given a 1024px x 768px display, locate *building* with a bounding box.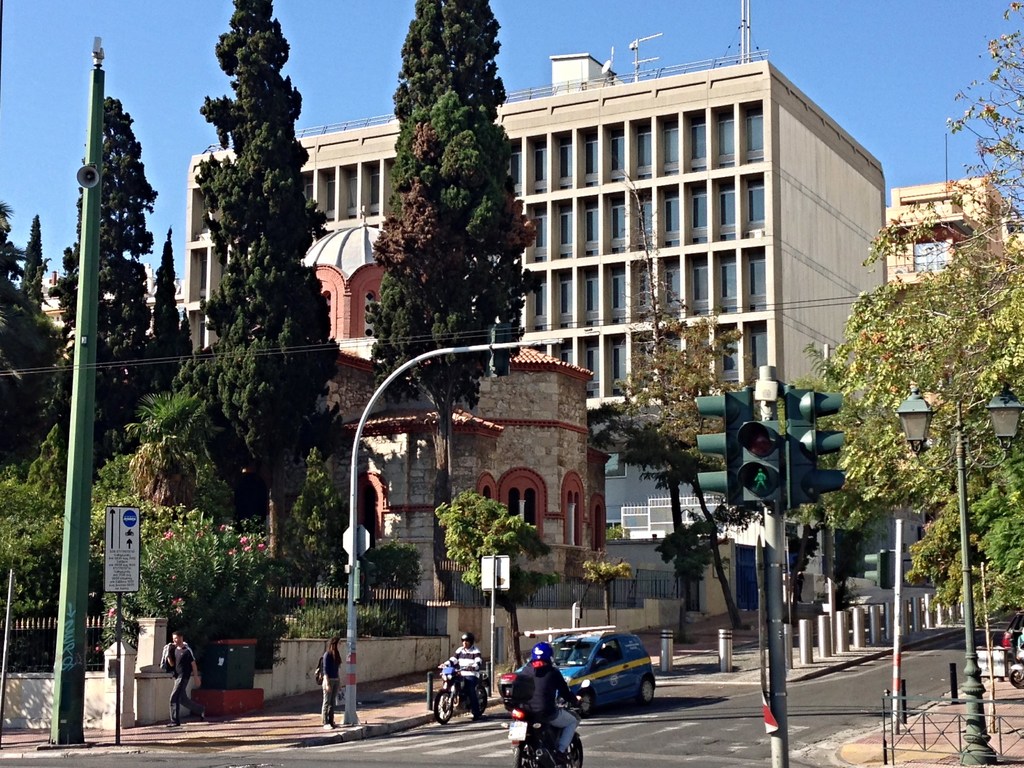
Located: [175, 0, 884, 616].
